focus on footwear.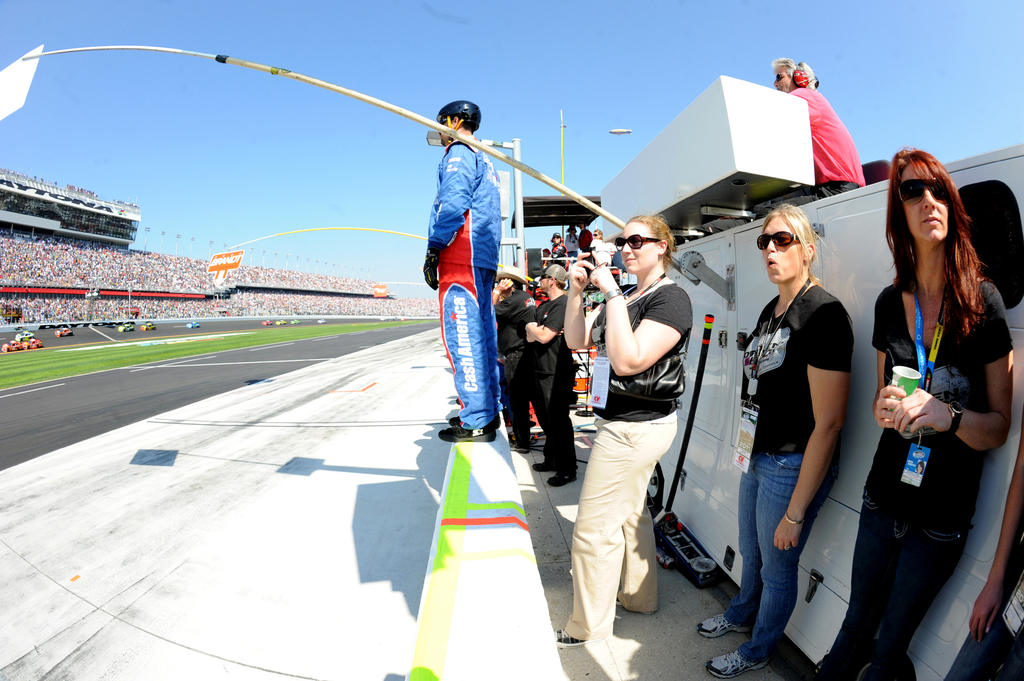
Focused at 436,424,495,444.
